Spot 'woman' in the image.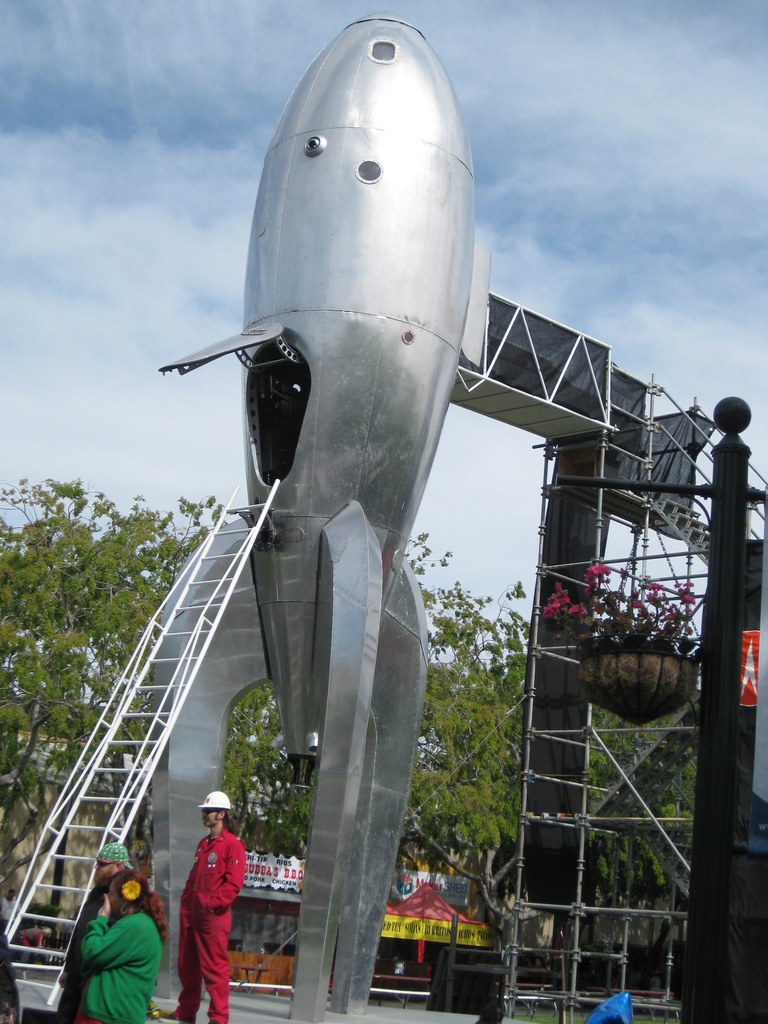
'woman' found at box=[177, 792, 246, 1023].
